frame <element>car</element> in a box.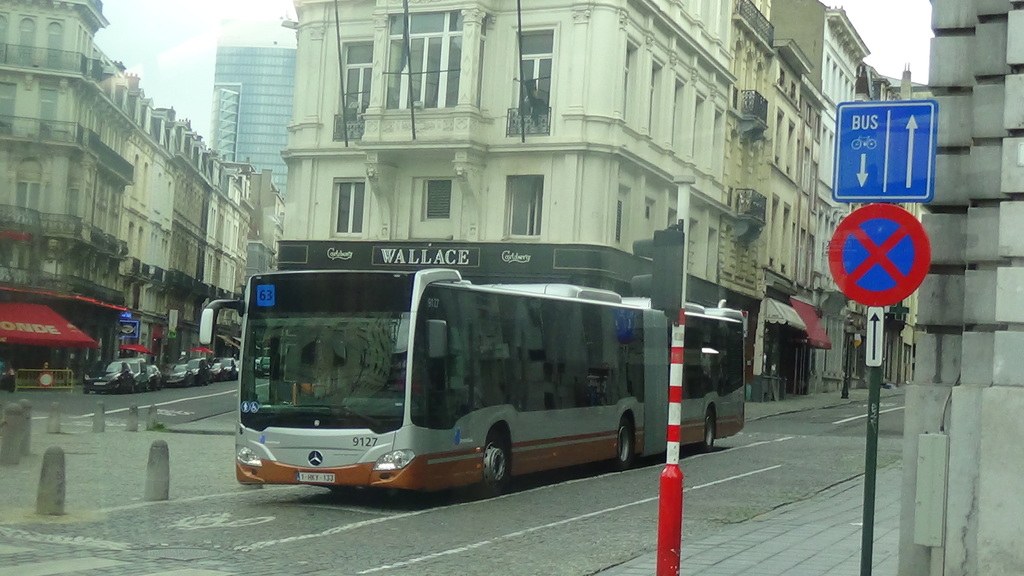
locate(161, 361, 199, 385).
